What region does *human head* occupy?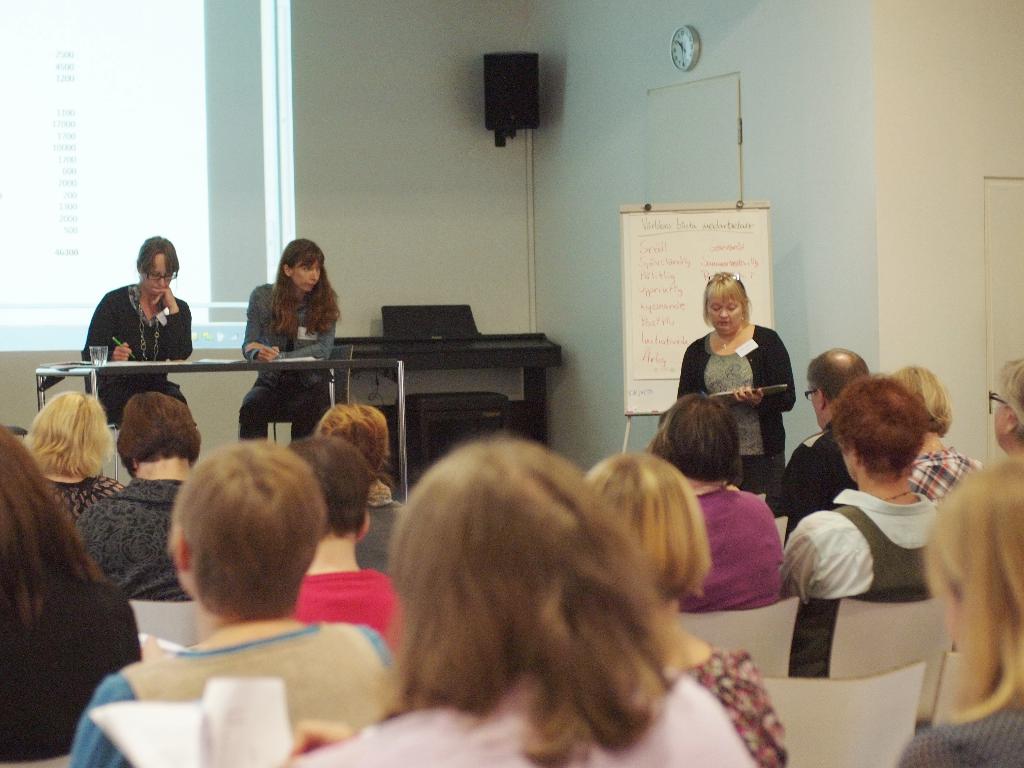
bbox(285, 442, 371, 542).
